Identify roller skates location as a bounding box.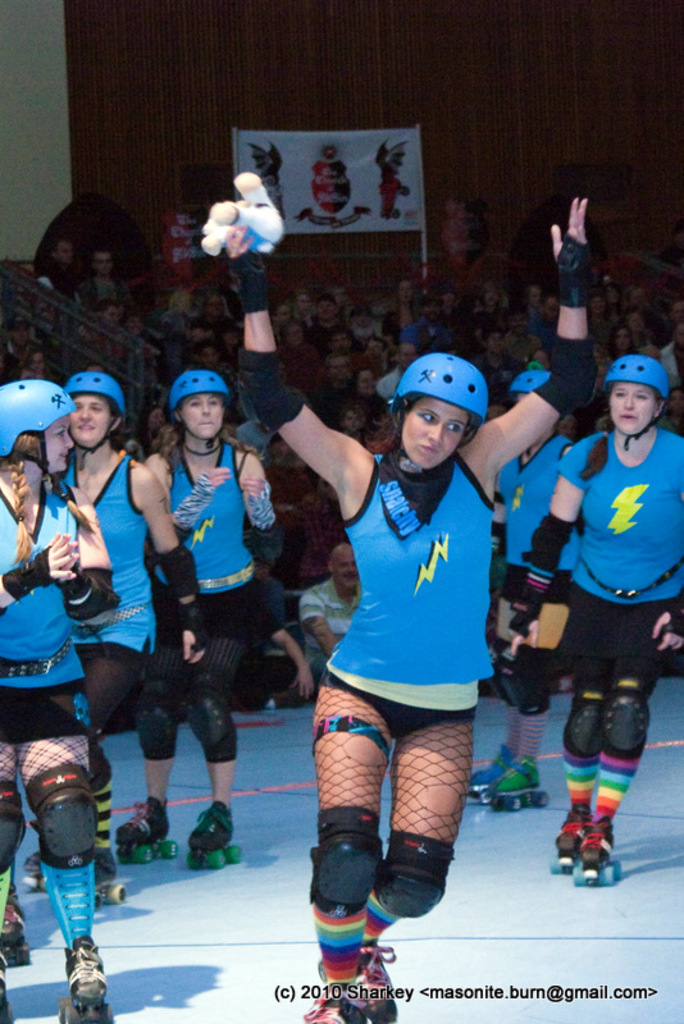
detection(0, 951, 15, 1023).
